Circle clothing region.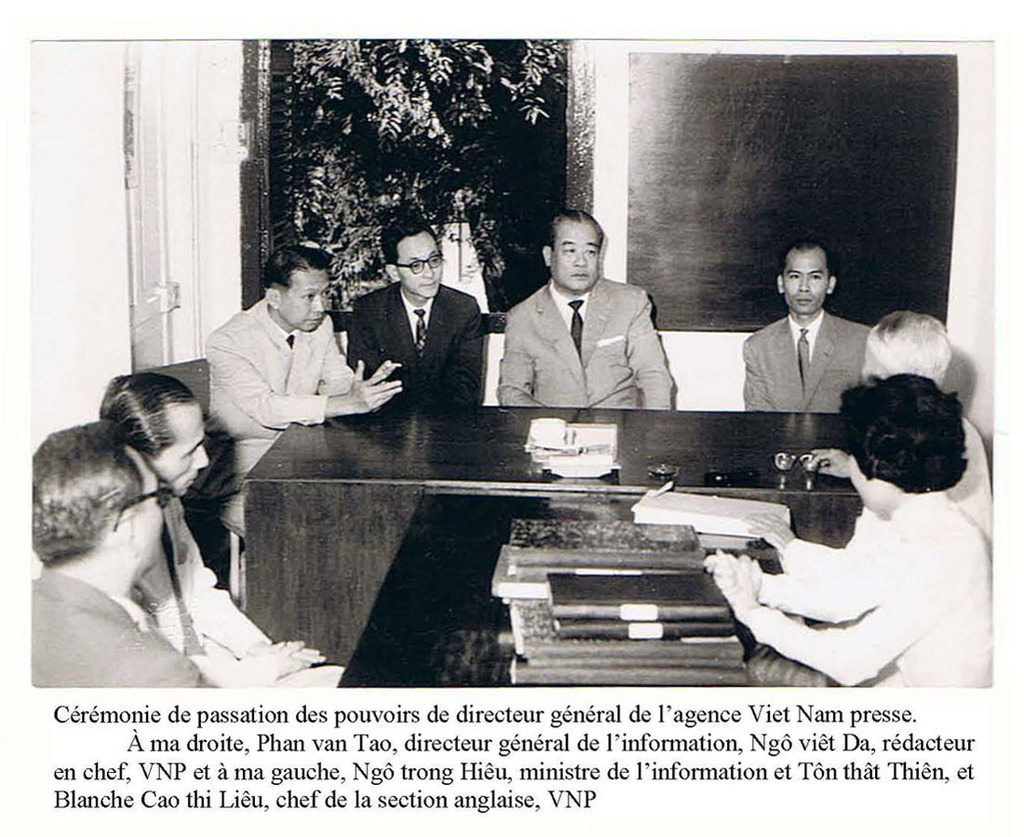
Region: {"left": 200, "top": 295, "right": 359, "bottom": 534}.
